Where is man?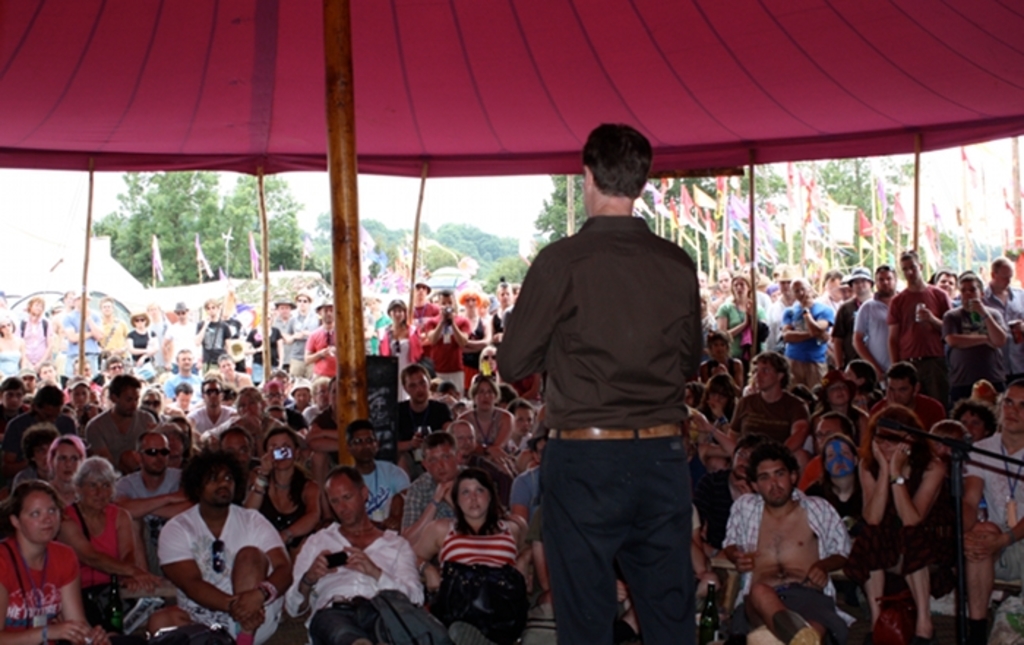
locate(361, 459, 427, 527).
